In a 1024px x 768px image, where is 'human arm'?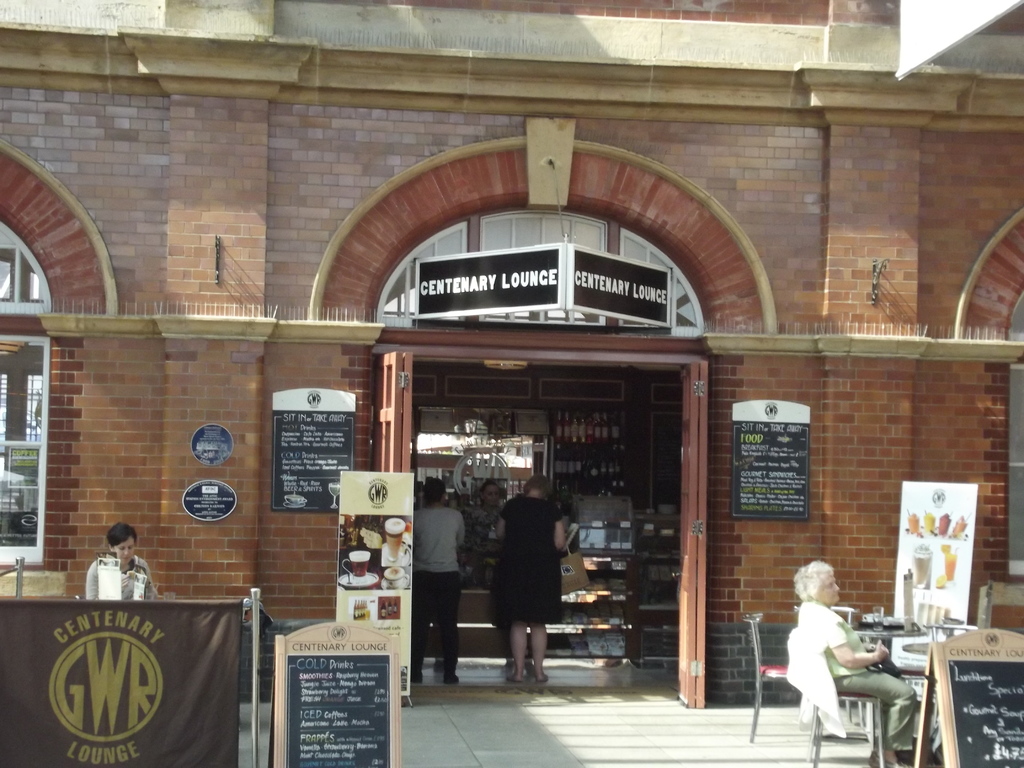
147, 568, 156, 601.
